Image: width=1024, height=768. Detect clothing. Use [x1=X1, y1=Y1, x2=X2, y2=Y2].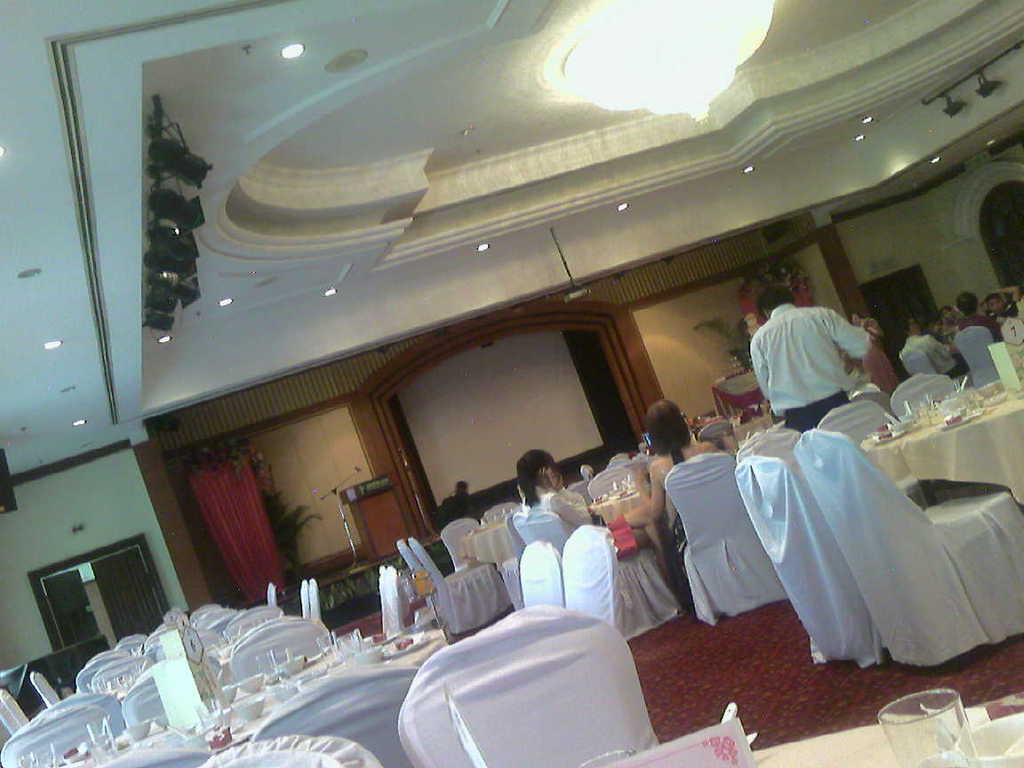
[x1=951, y1=302, x2=993, y2=348].
